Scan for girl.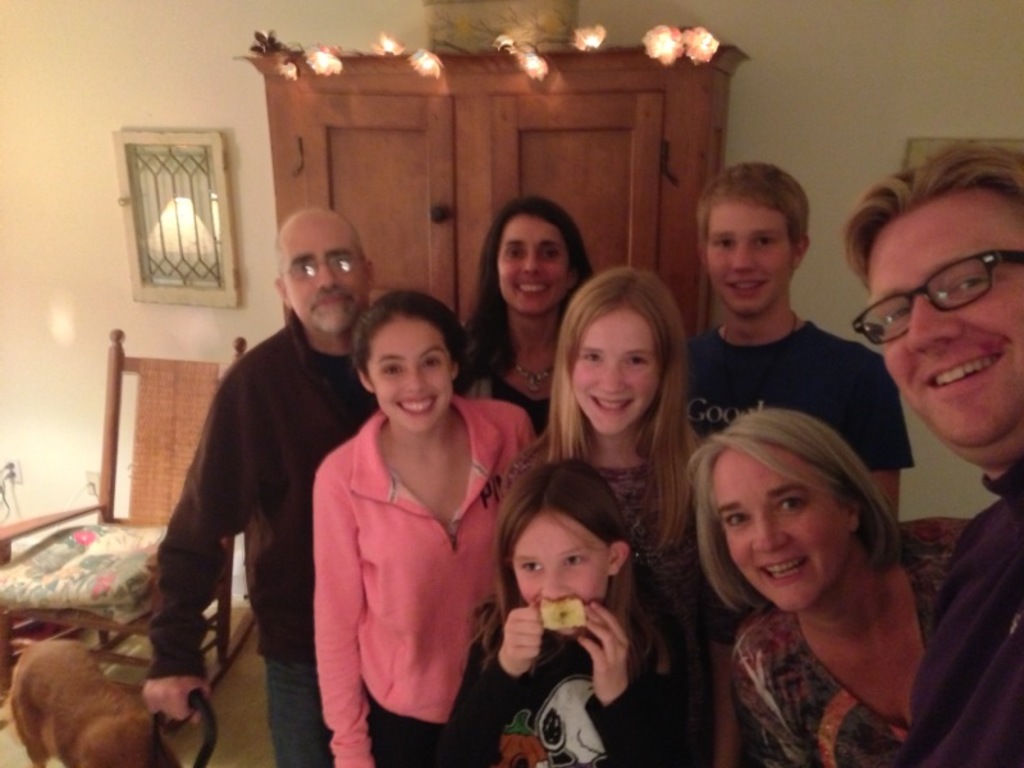
Scan result: 310,287,534,767.
